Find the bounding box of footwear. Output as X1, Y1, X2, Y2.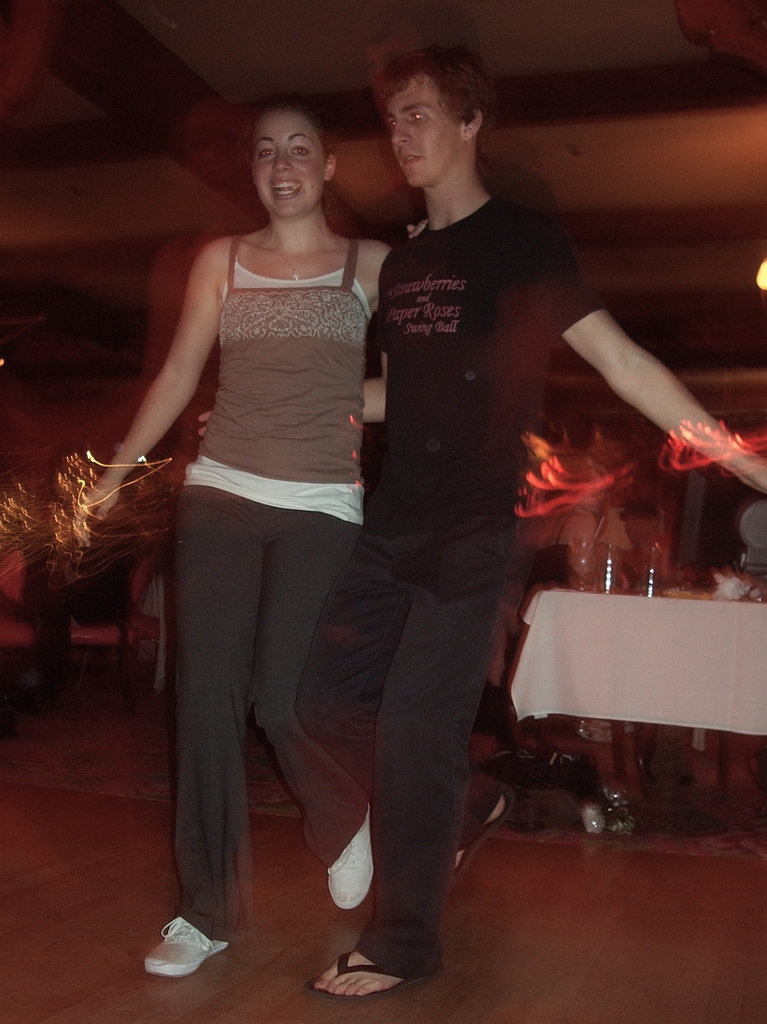
322, 801, 376, 913.
